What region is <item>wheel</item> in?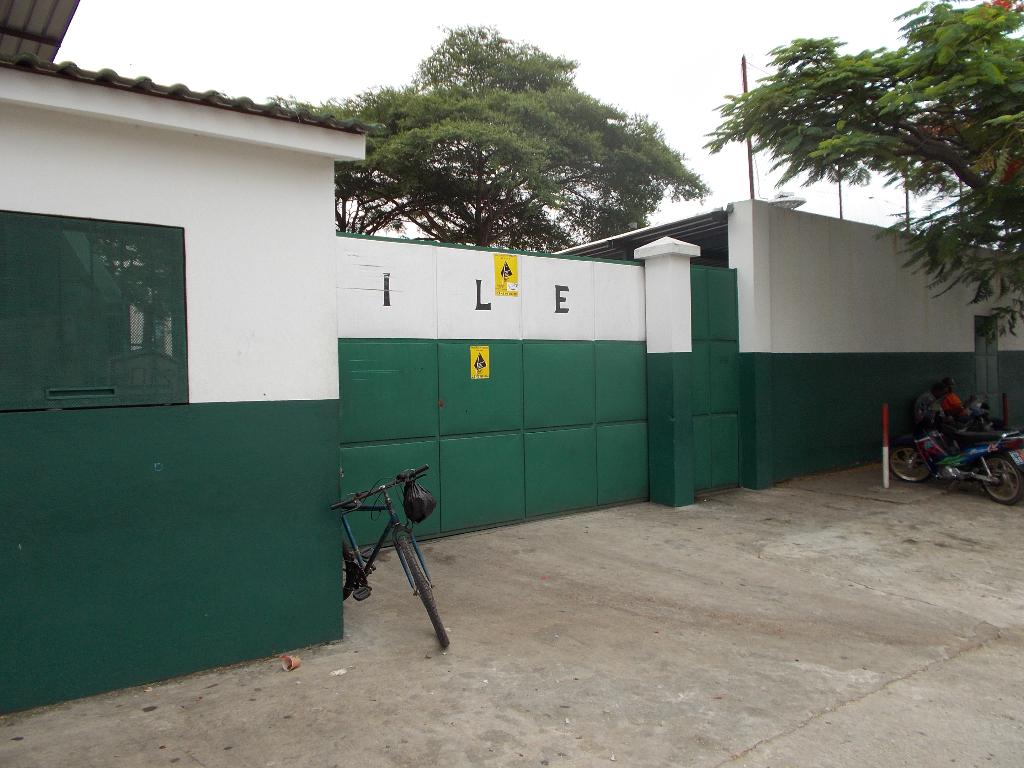
[left=888, top=440, right=931, bottom=481].
